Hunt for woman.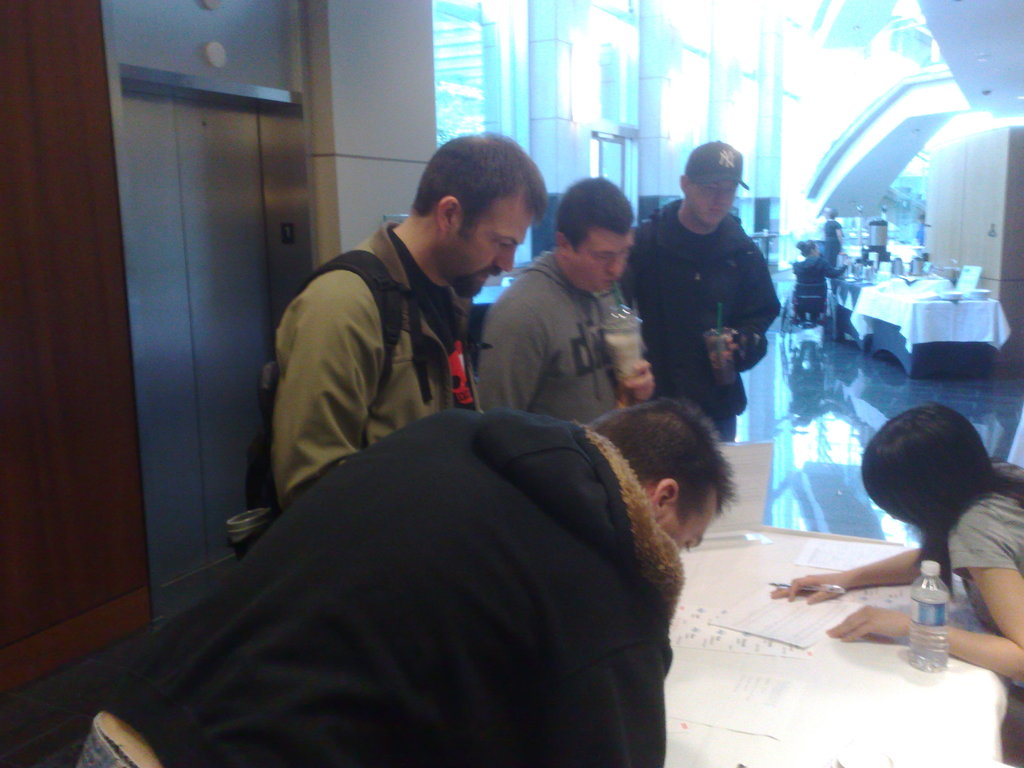
Hunted down at [772,404,1023,682].
